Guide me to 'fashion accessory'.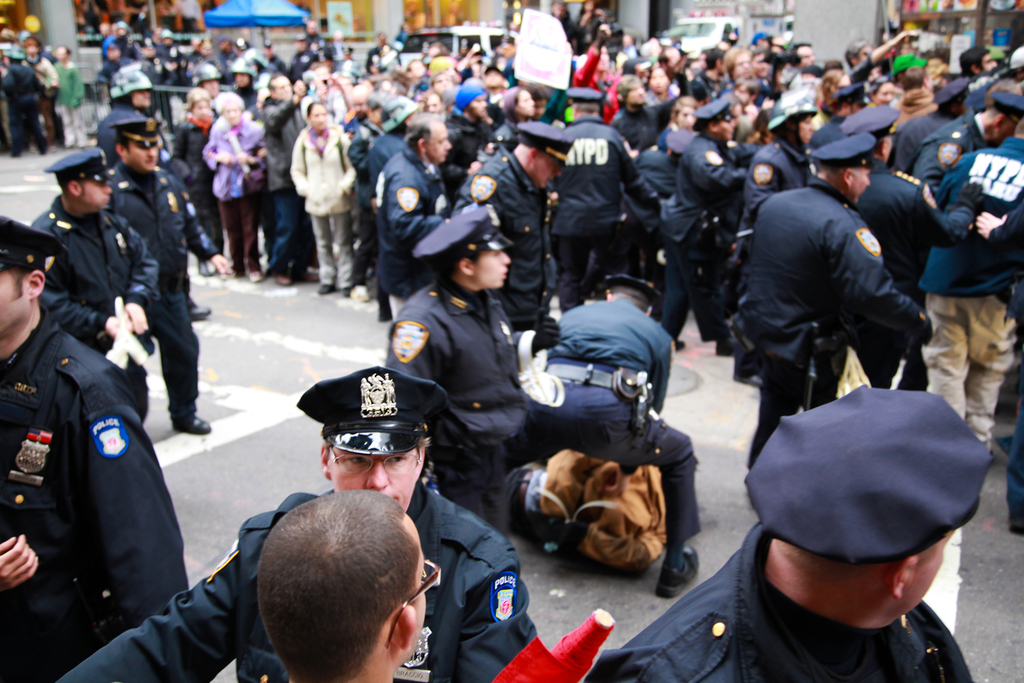
Guidance: bbox=(244, 160, 268, 199).
